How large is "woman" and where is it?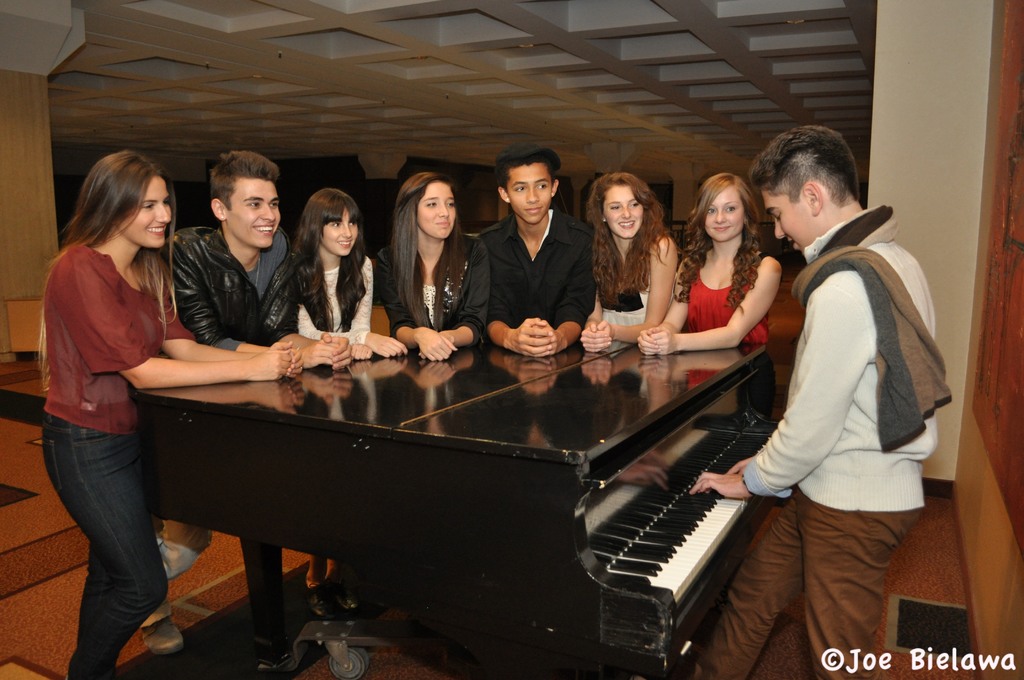
Bounding box: 40, 149, 296, 679.
